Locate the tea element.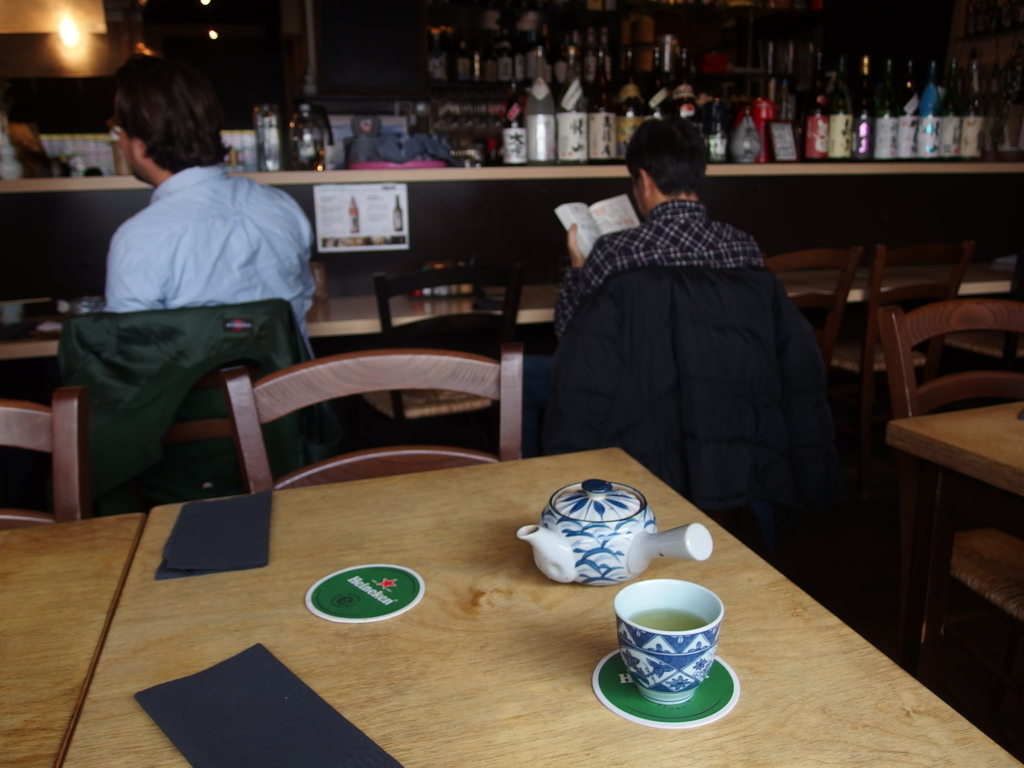
Element bbox: BBox(630, 605, 708, 632).
